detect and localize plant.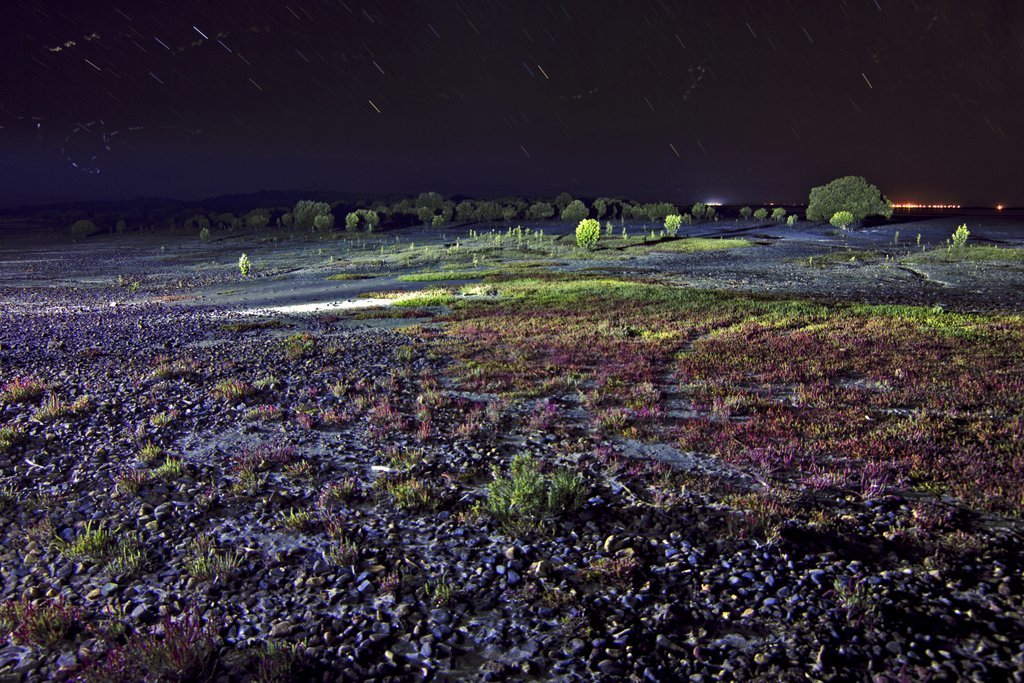
Localized at 241:437:305:469.
